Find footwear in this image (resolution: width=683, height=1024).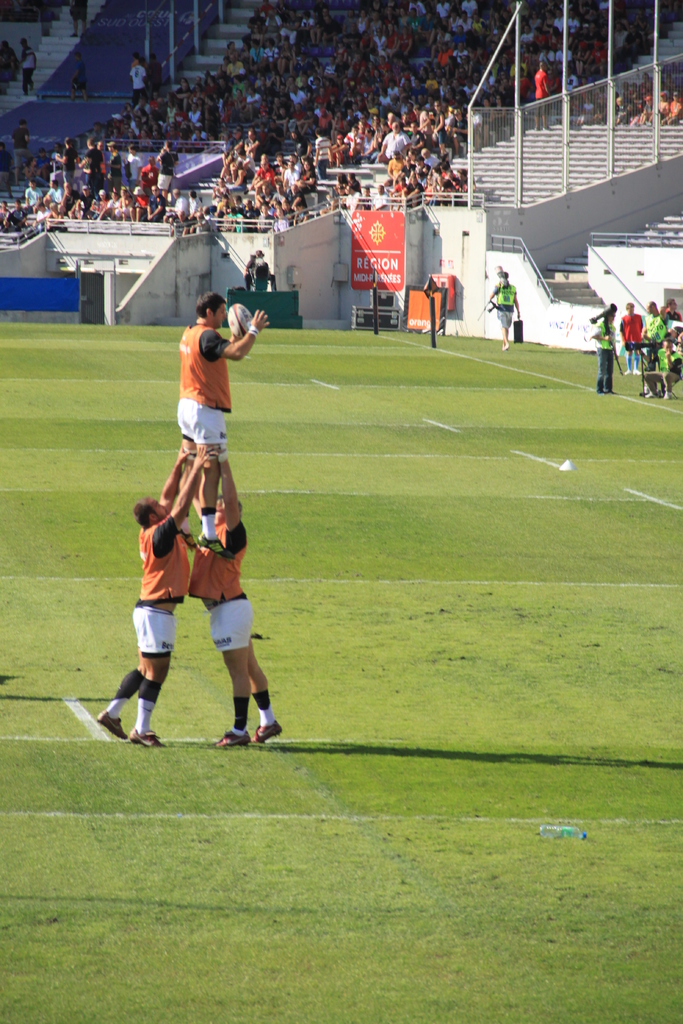
{"left": 95, "top": 713, "right": 138, "bottom": 745}.
